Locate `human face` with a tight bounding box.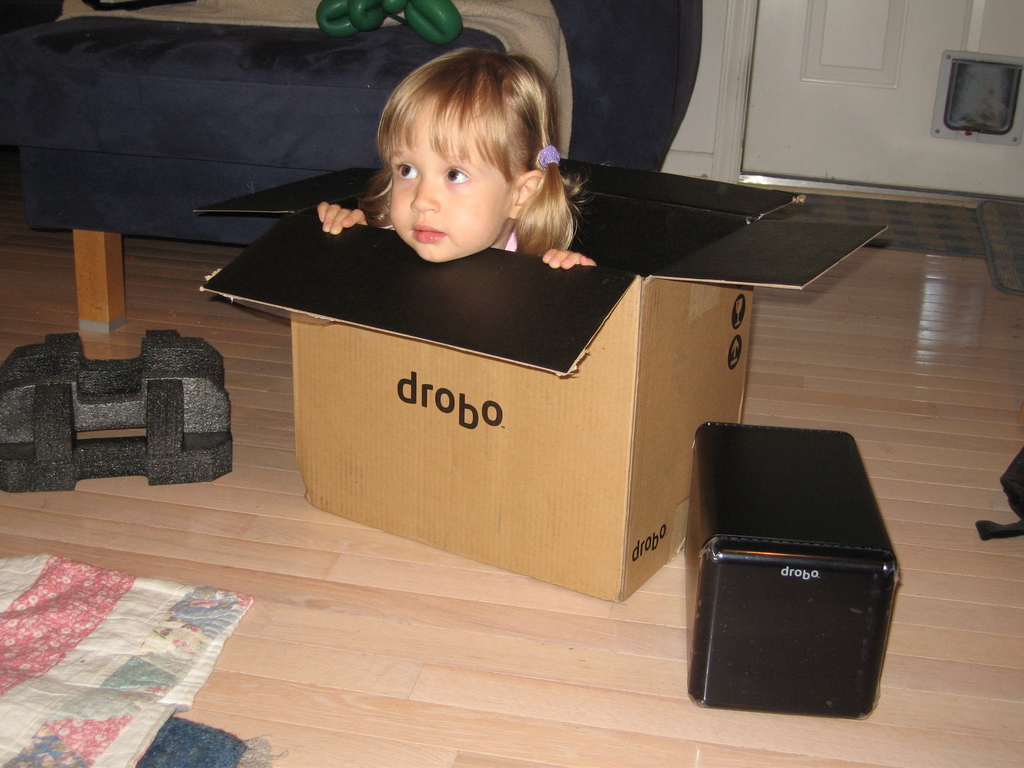
[387, 103, 522, 263].
